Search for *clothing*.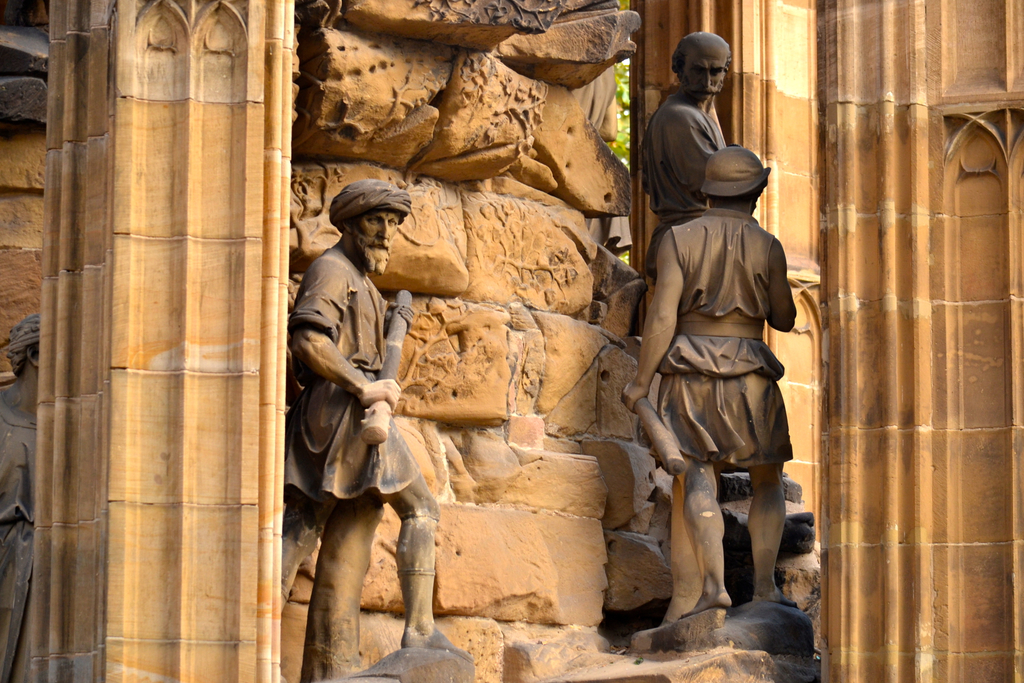
Found at 0:384:38:680.
